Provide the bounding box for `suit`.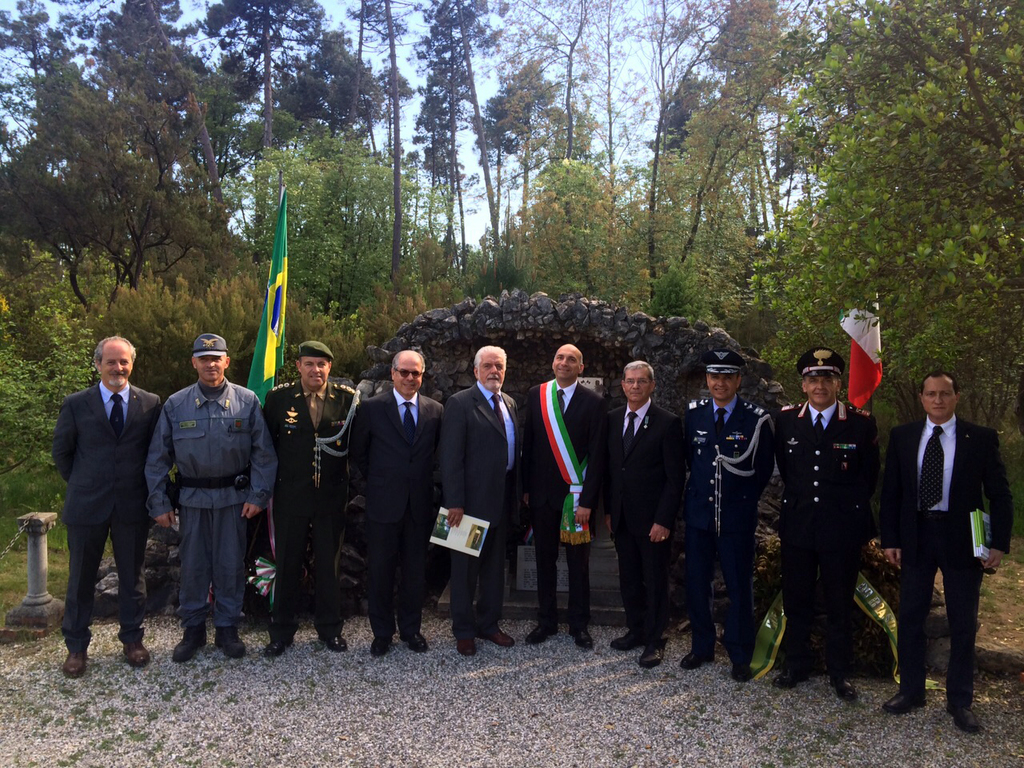
locate(680, 398, 774, 662).
